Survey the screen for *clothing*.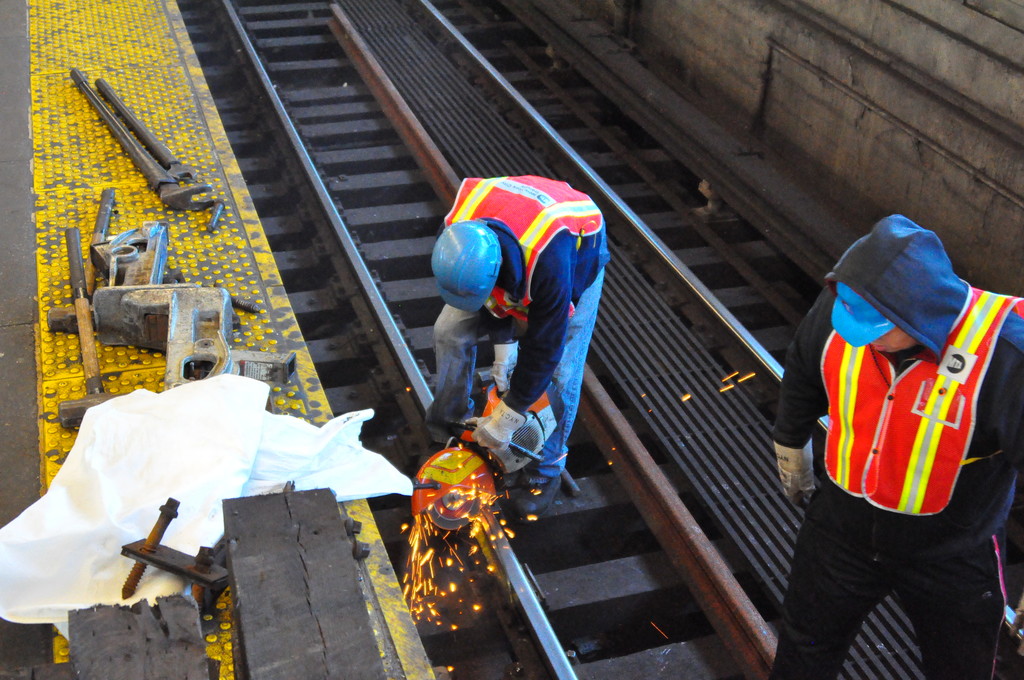
Survey found: {"left": 427, "top": 171, "right": 622, "bottom": 475}.
